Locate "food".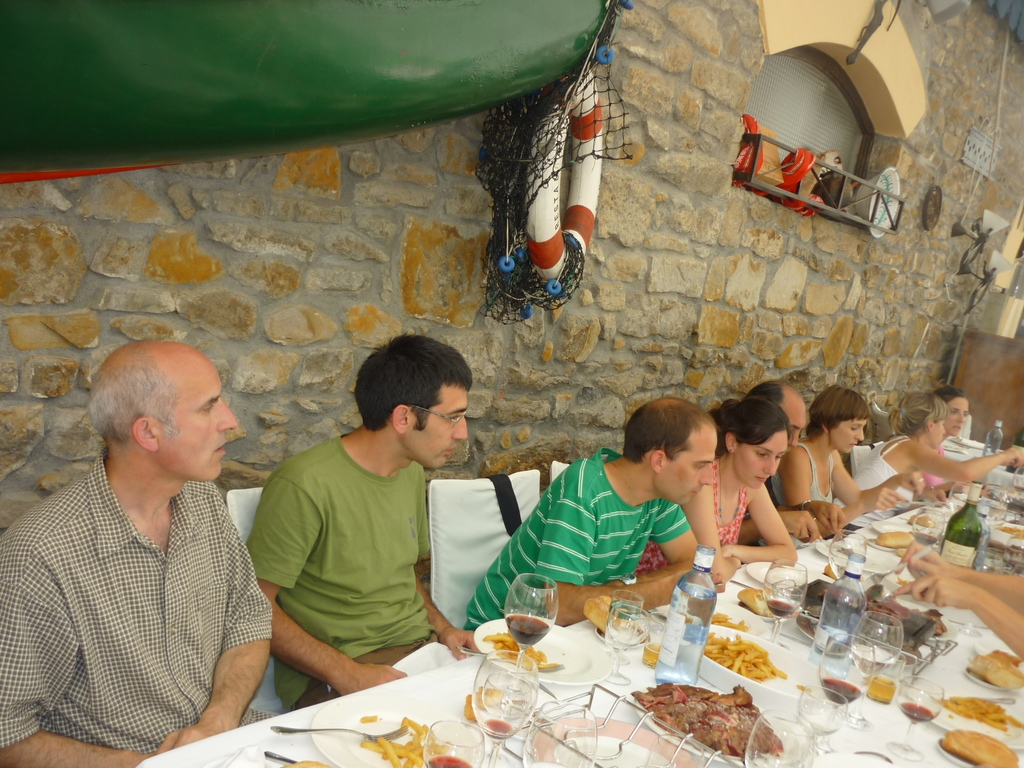
Bounding box: Rect(964, 646, 1023, 691).
